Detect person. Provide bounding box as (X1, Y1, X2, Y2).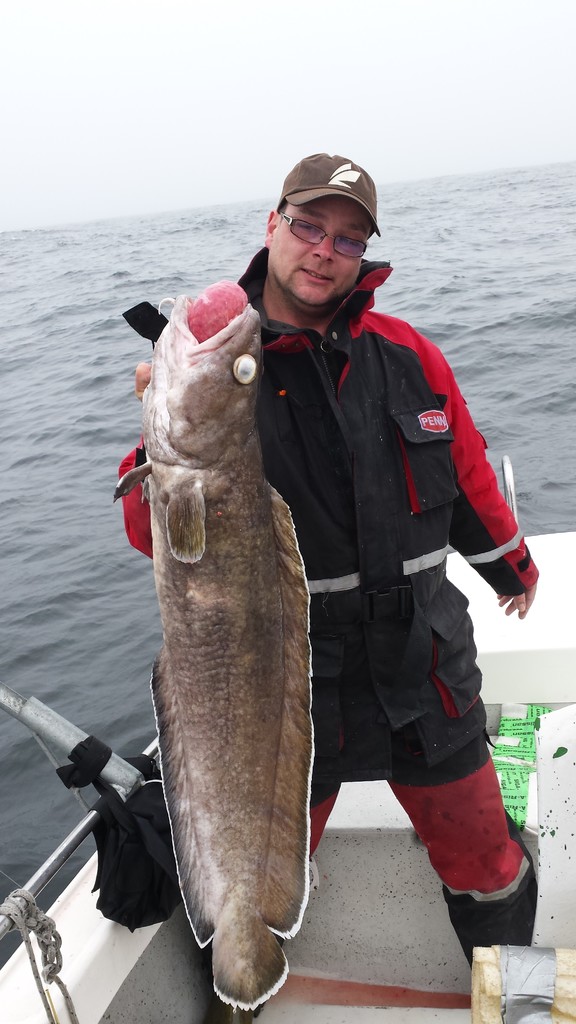
(107, 147, 550, 1023).
